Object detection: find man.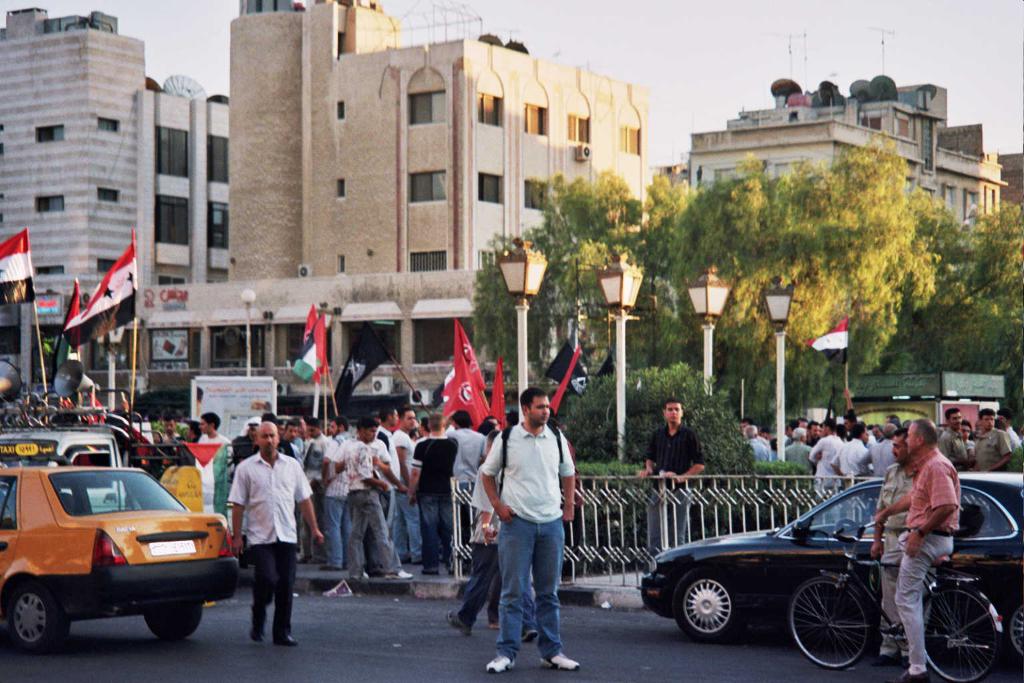
select_region(809, 423, 845, 493).
